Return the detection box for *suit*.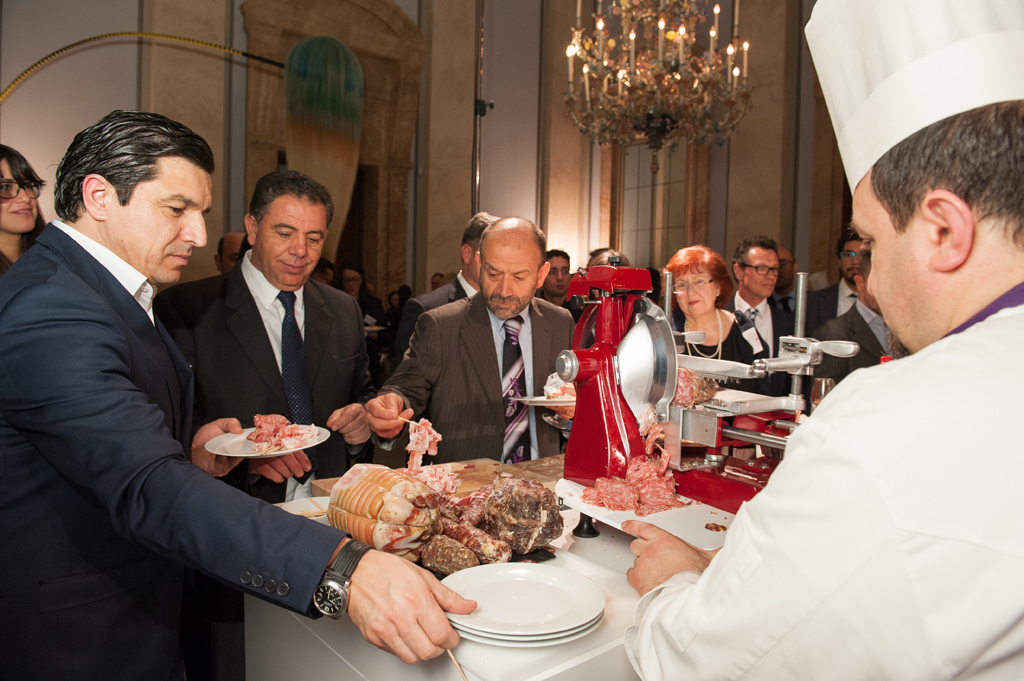
detection(1, 222, 350, 680).
